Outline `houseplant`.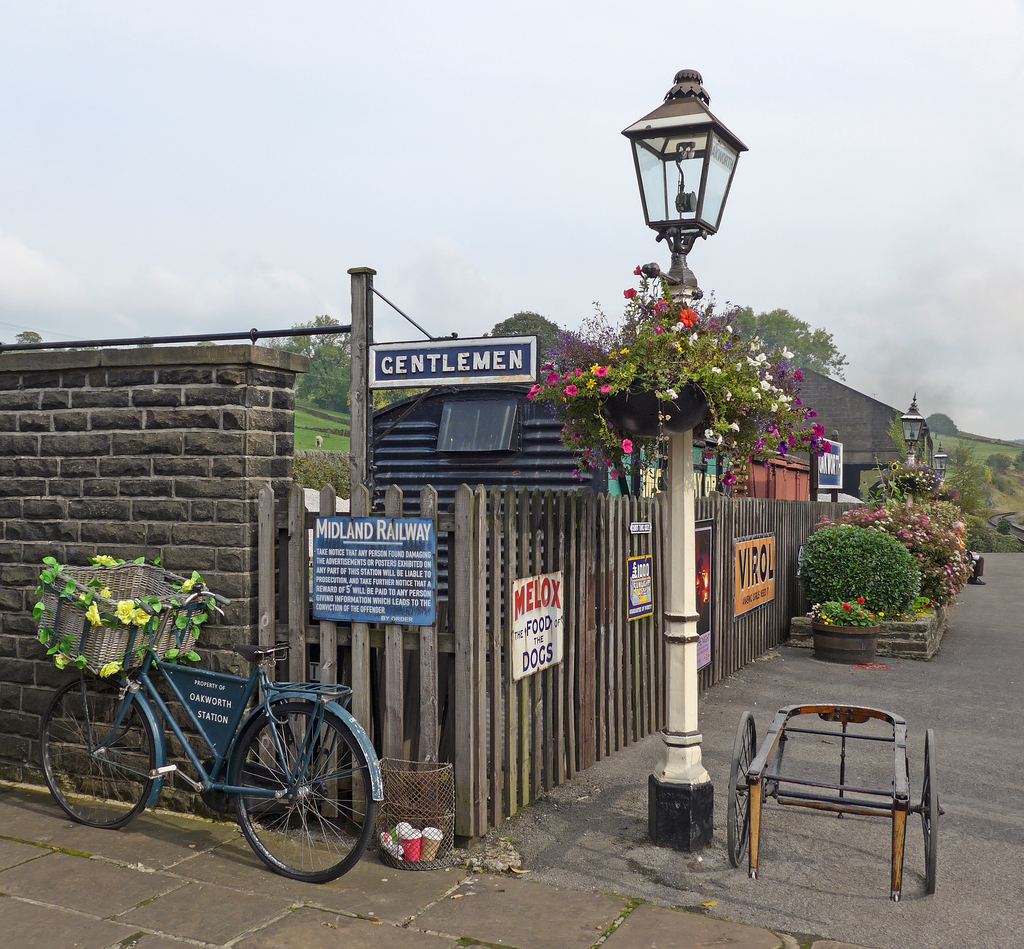
Outline: bbox=(804, 593, 883, 666).
